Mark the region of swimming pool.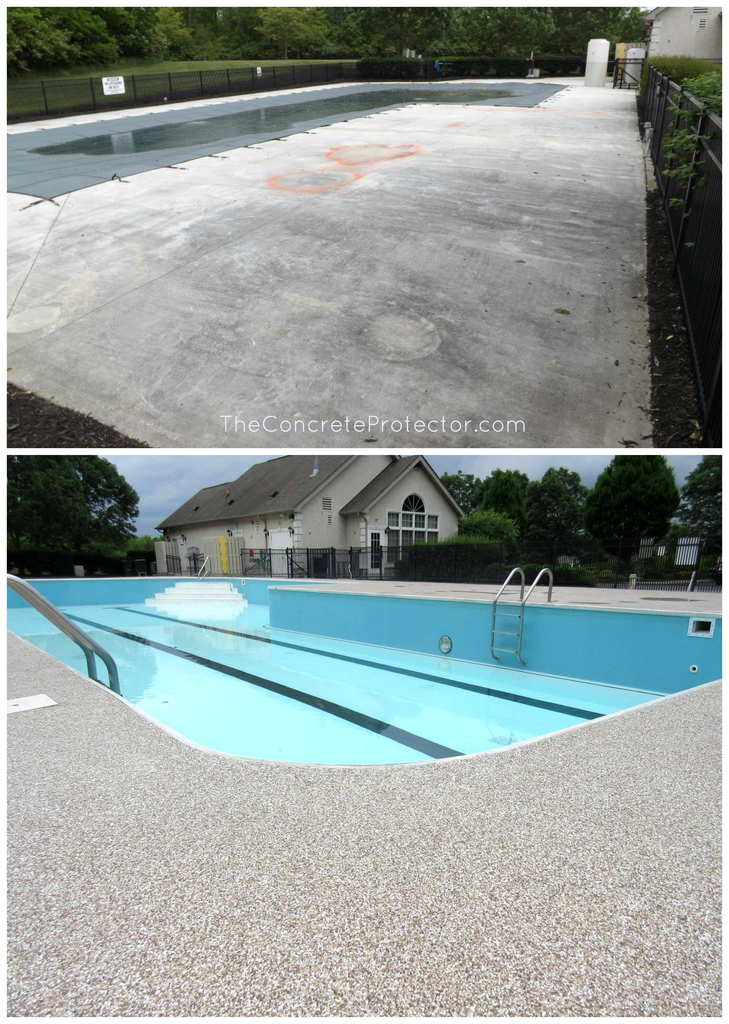
Region: (0,577,726,762).
